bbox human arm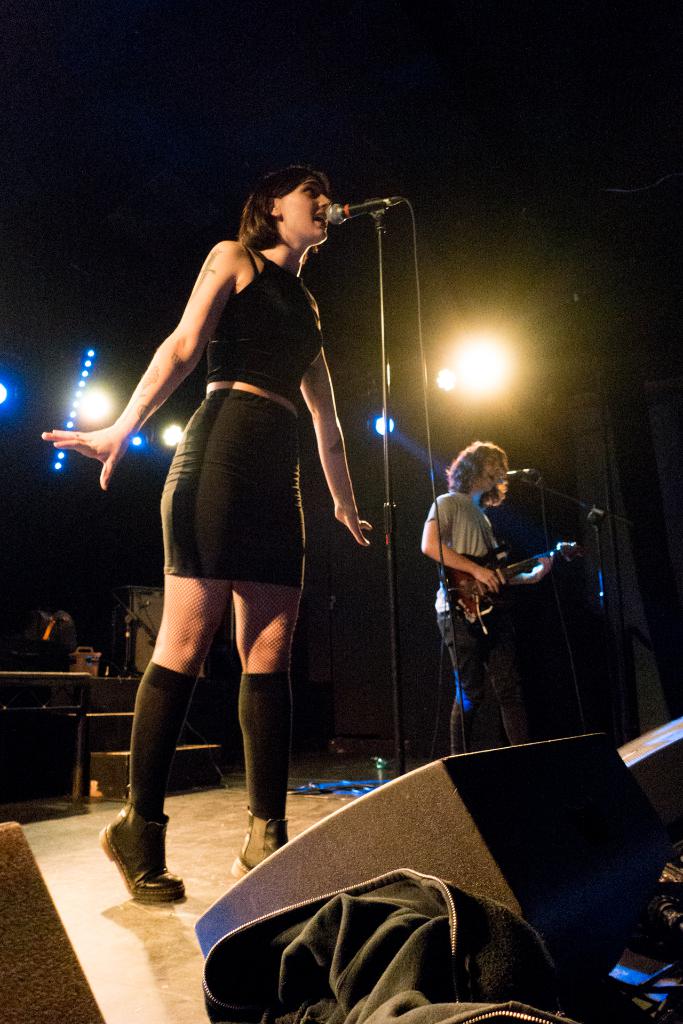
rect(418, 488, 502, 593)
